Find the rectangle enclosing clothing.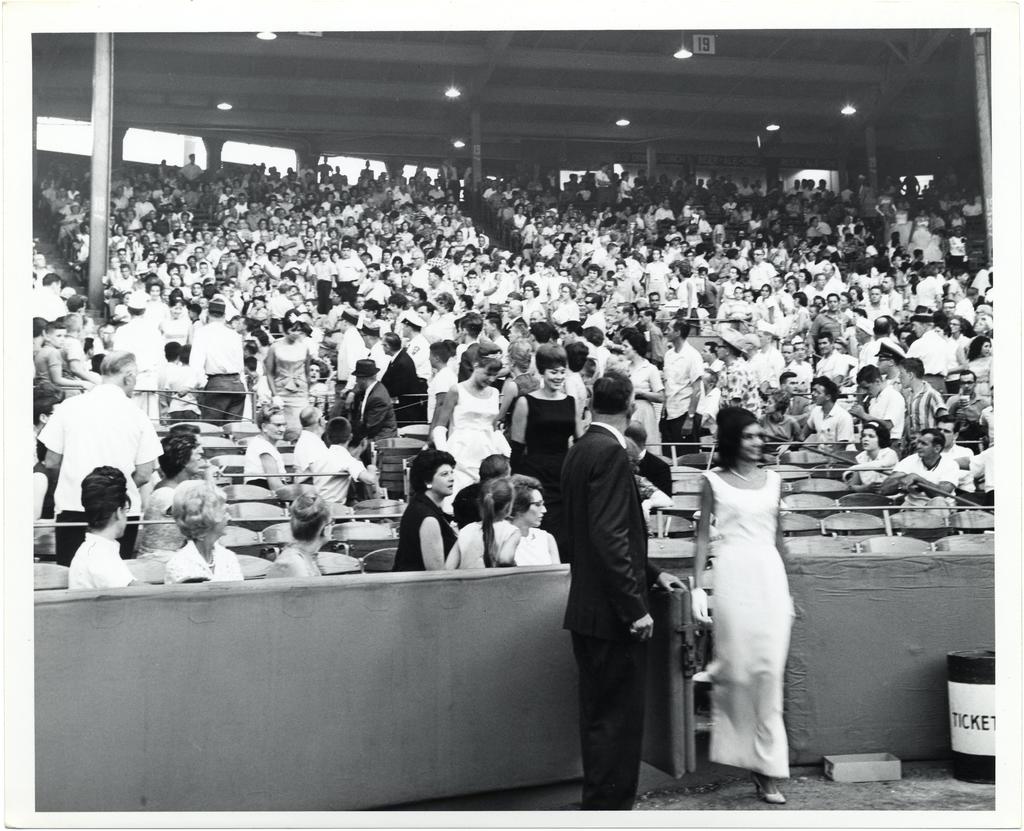
locate(192, 317, 244, 430).
